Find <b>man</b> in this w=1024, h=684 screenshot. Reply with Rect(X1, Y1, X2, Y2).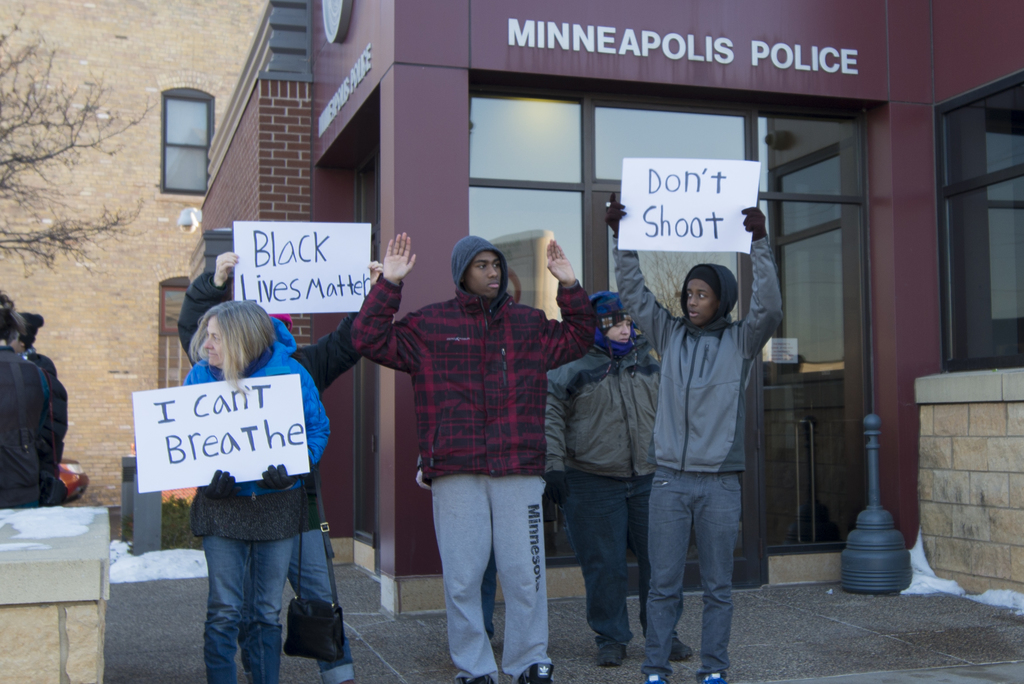
Rect(346, 231, 597, 683).
